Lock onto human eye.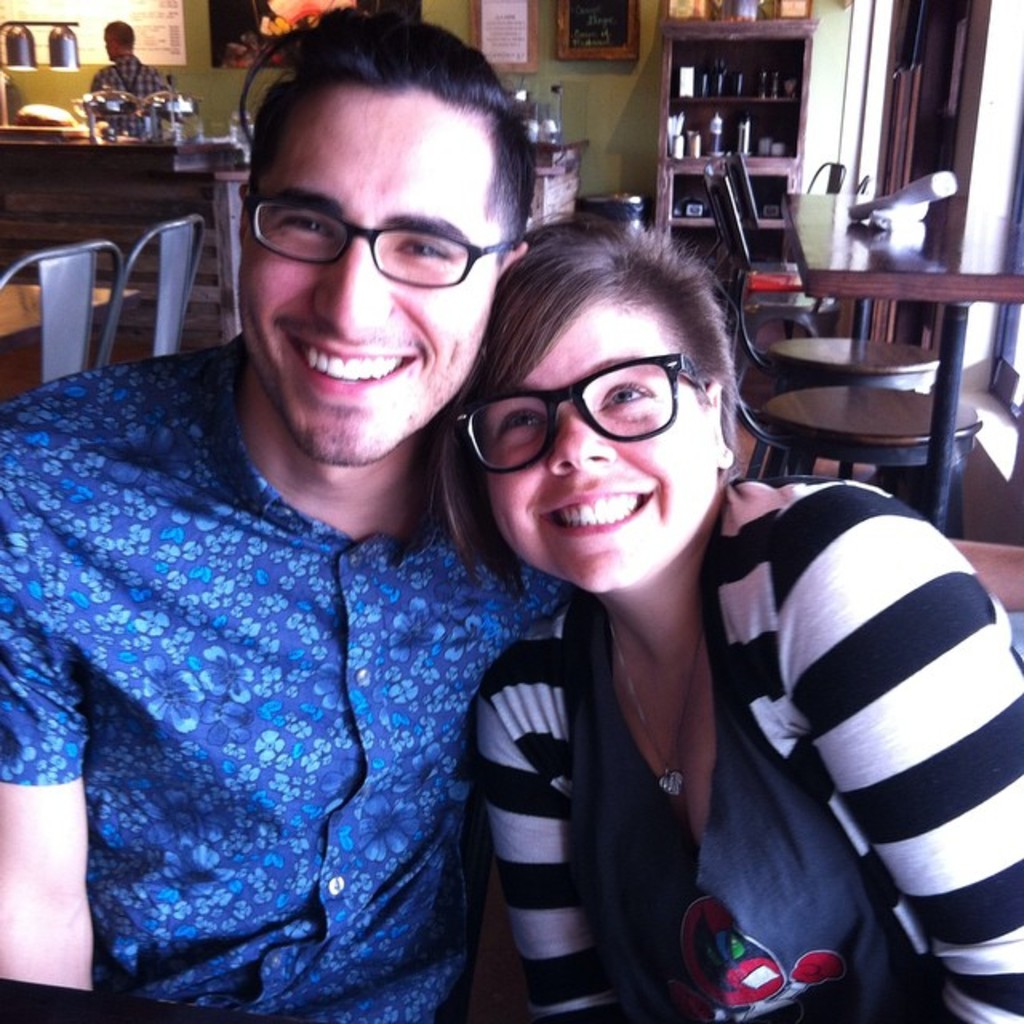
Locked: pyautogui.locateOnScreen(496, 406, 541, 440).
